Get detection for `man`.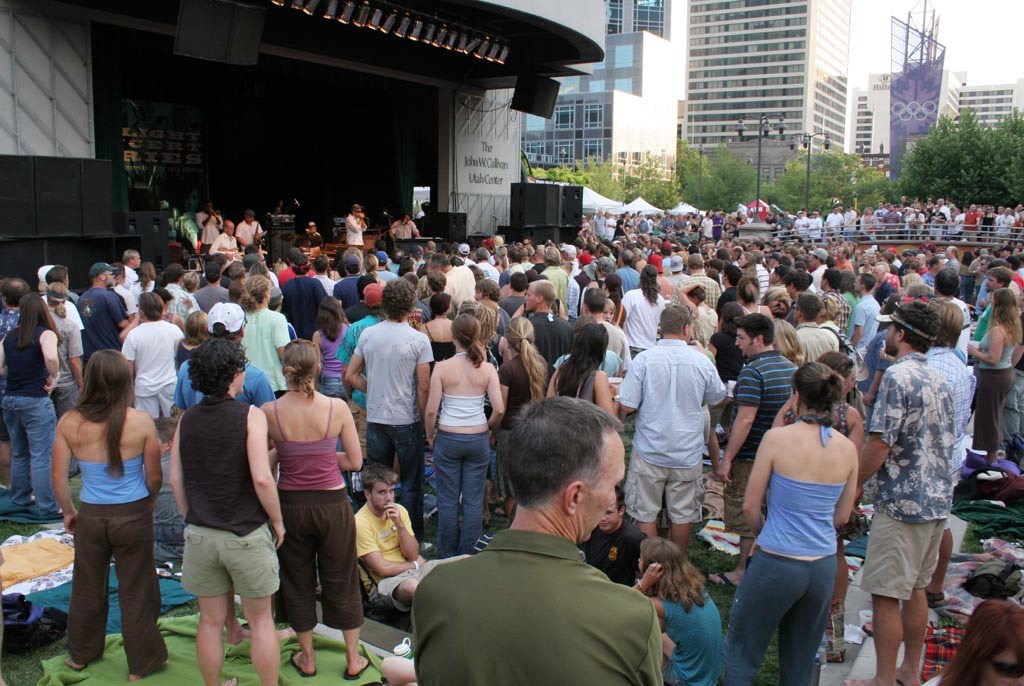
Detection: (left=569, top=484, right=657, bottom=592).
